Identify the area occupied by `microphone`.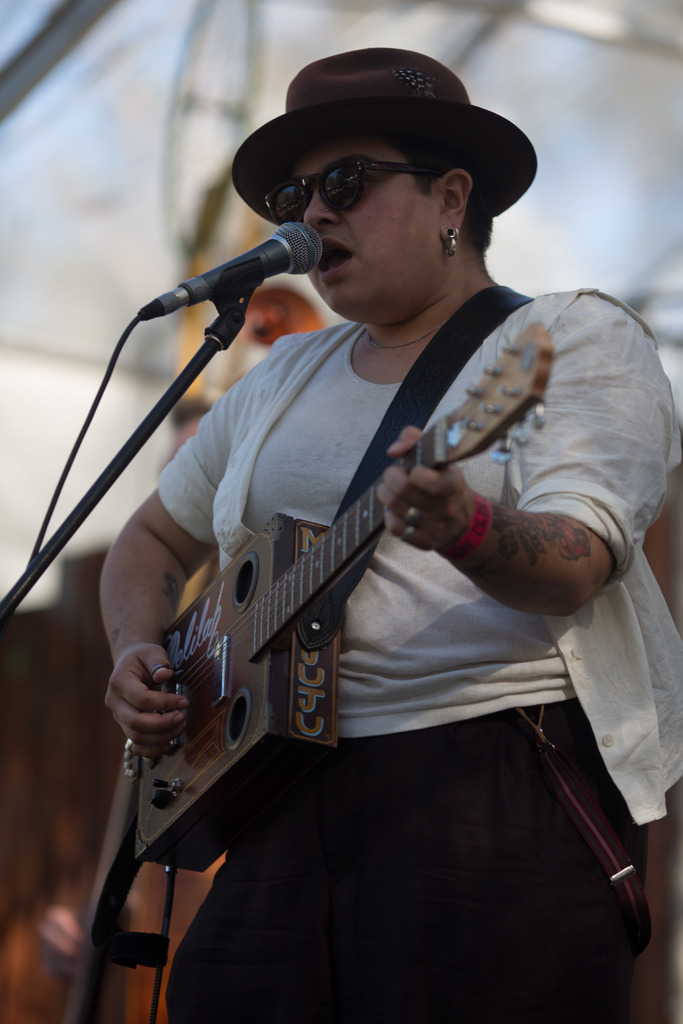
Area: 141 212 342 332.
